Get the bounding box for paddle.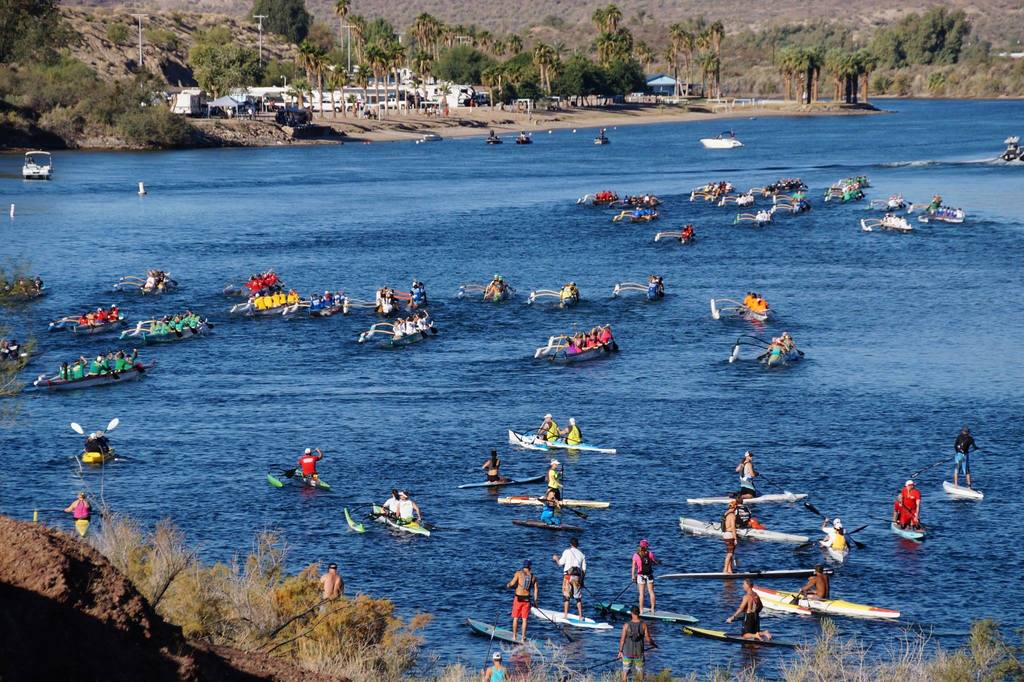
Rect(913, 449, 979, 479).
